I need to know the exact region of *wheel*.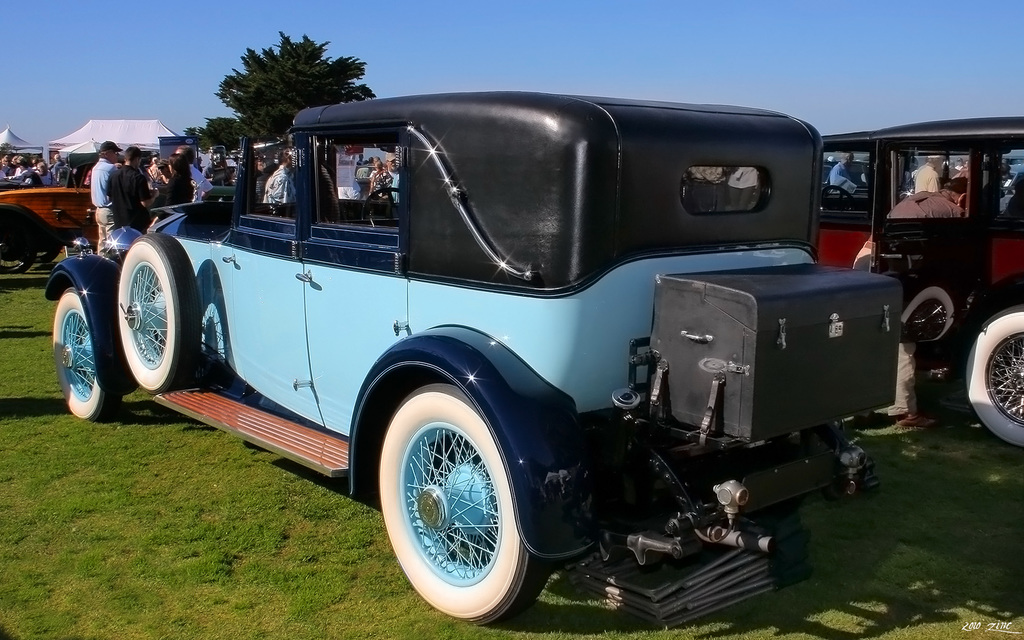
Region: bbox=(51, 287, 115, 419).
